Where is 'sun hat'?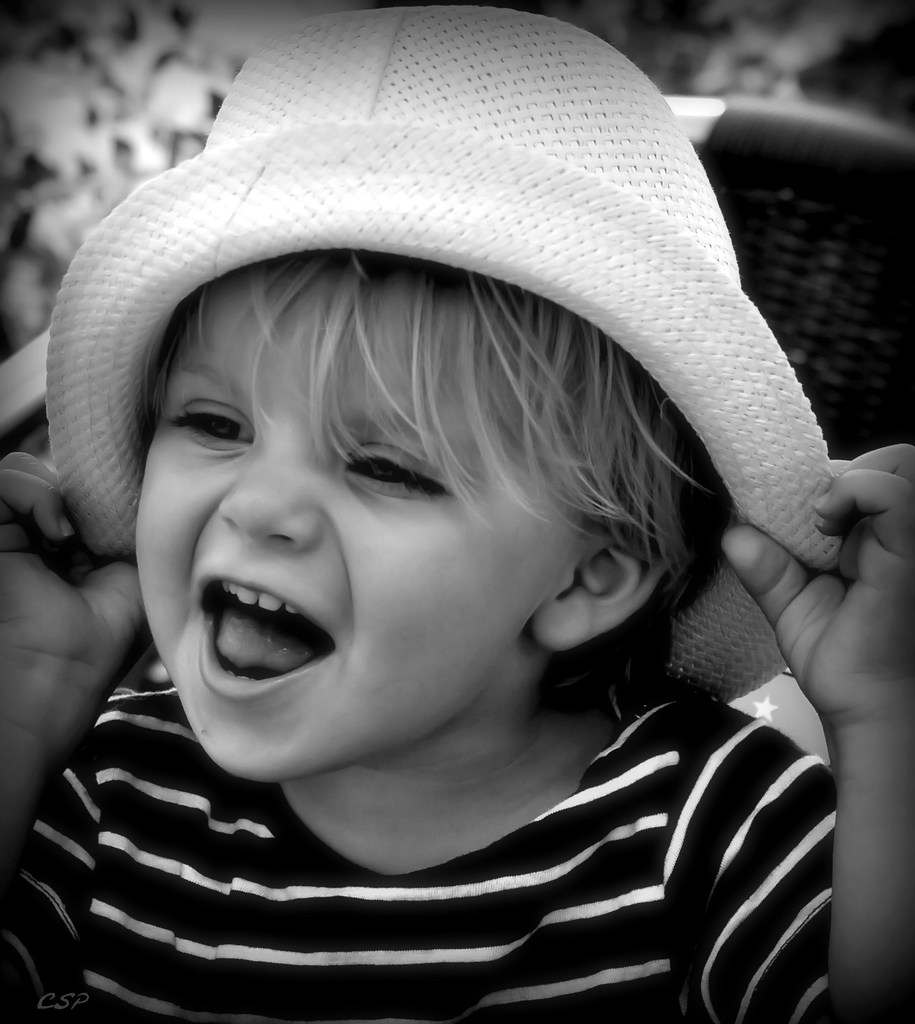
[42,1,855,705].
